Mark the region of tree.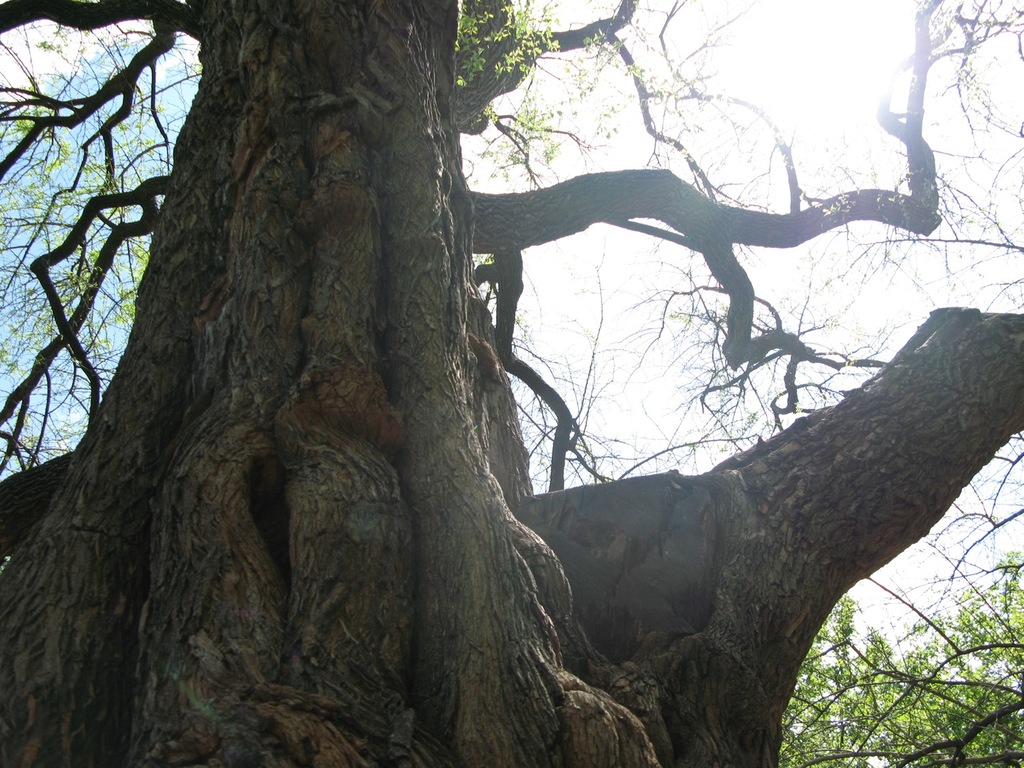
Region: bbox(1, 23, 993, 727).
